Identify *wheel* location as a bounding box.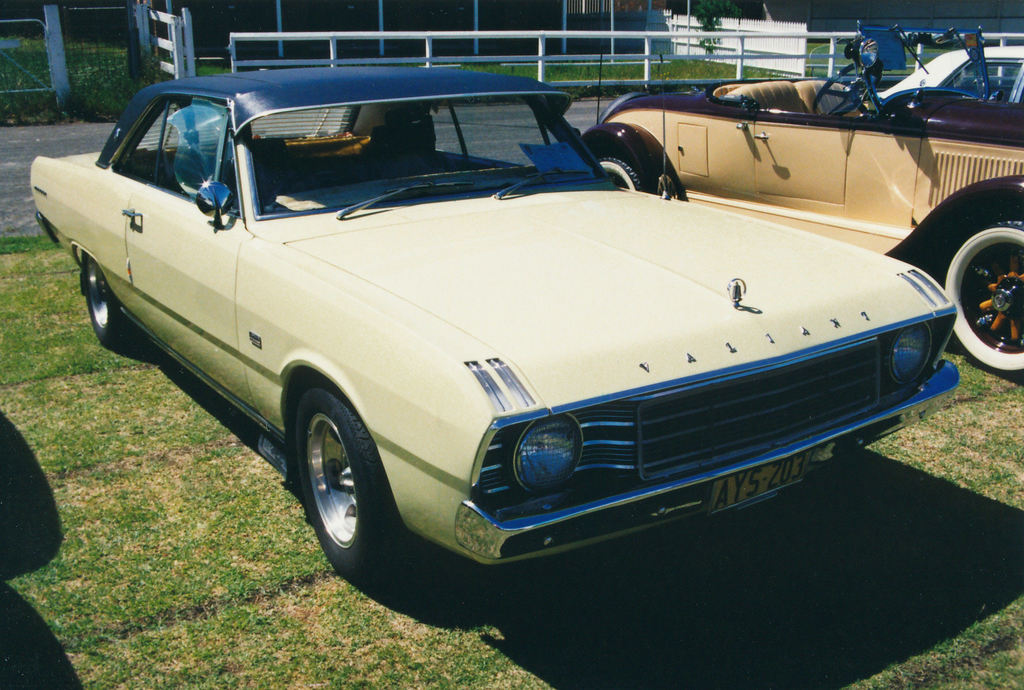
Rect(77, 251, 150, 356).
